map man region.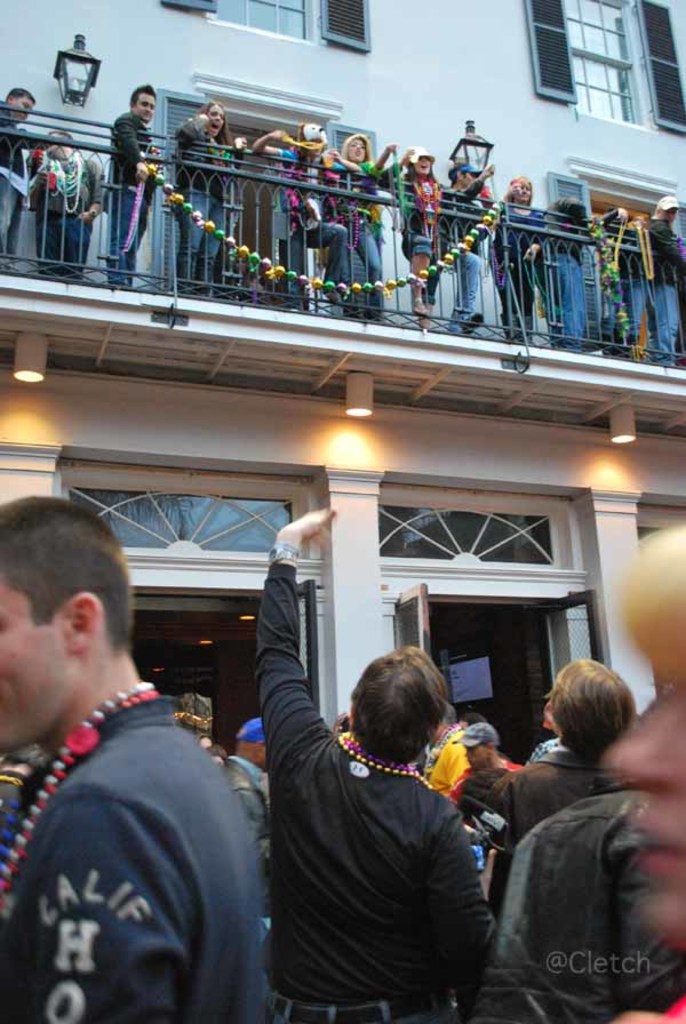
Mapped to 0 90 38 271.
